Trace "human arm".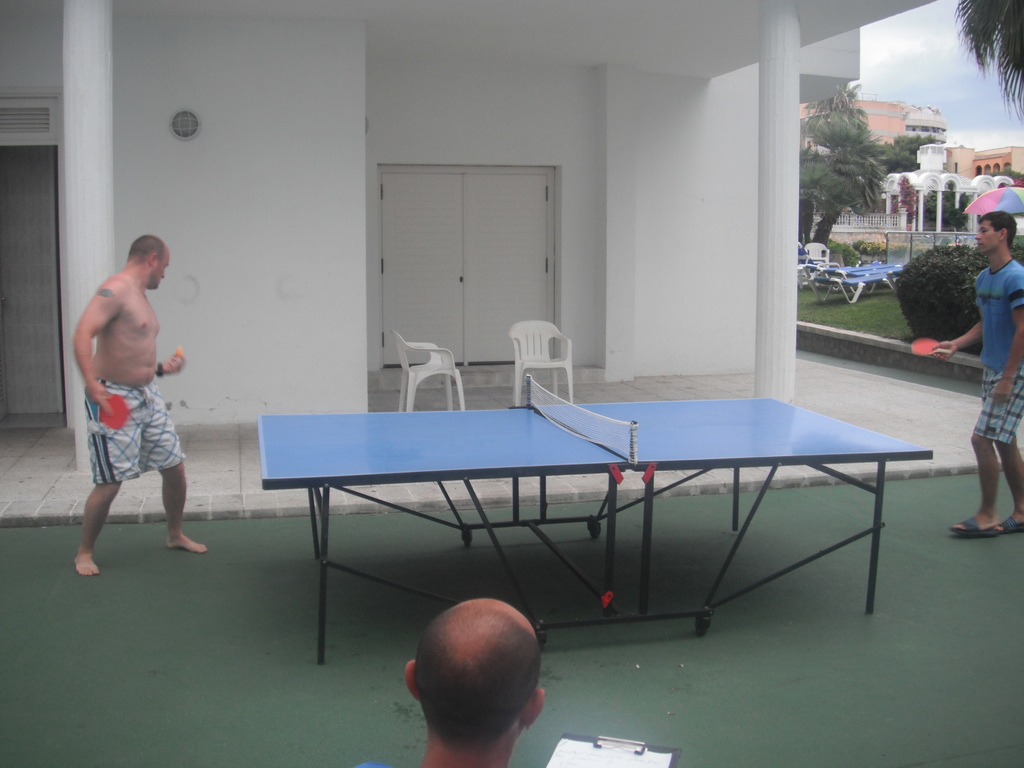
Traced to 991/271/1023/406.
